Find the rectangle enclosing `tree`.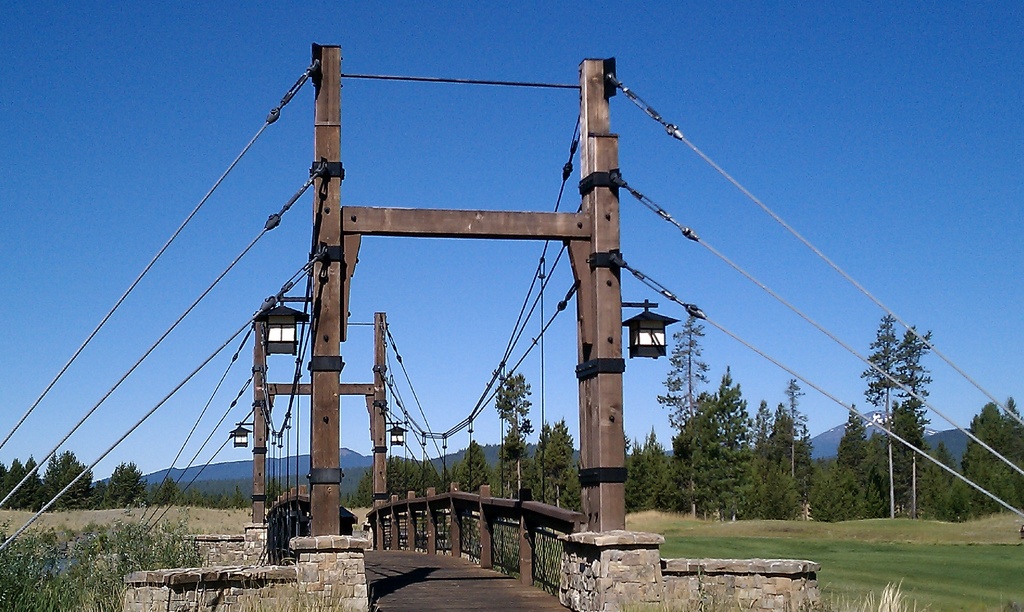
[535,410,575,493].
